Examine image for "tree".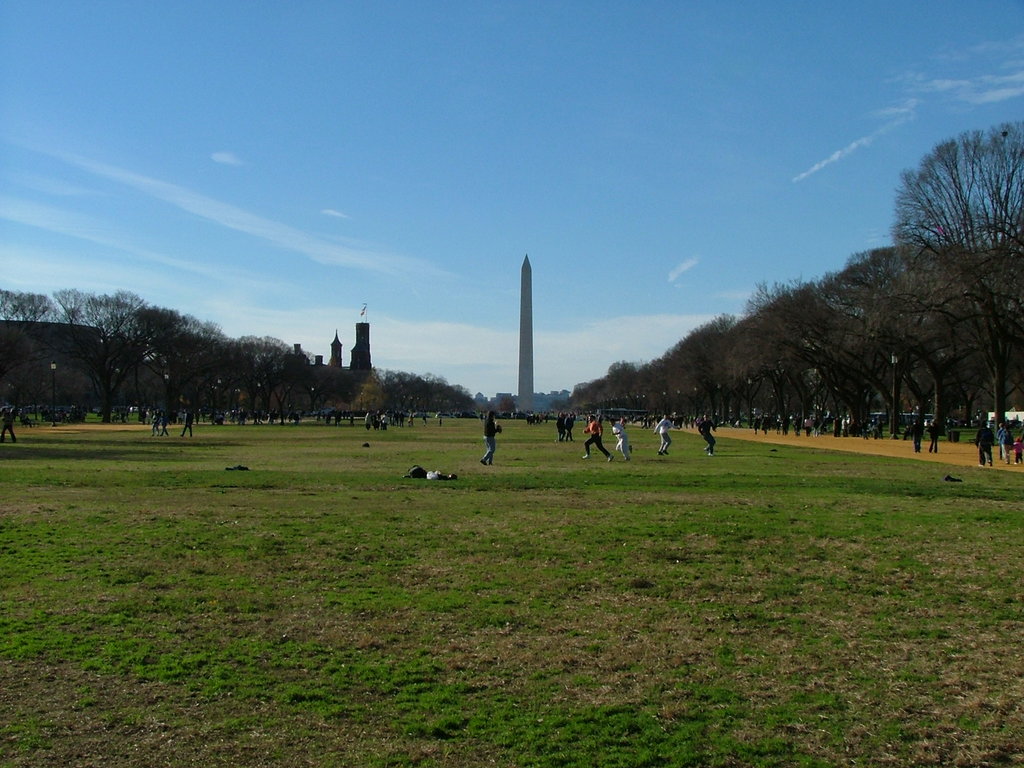
Examination result: 436,388,477,415.
